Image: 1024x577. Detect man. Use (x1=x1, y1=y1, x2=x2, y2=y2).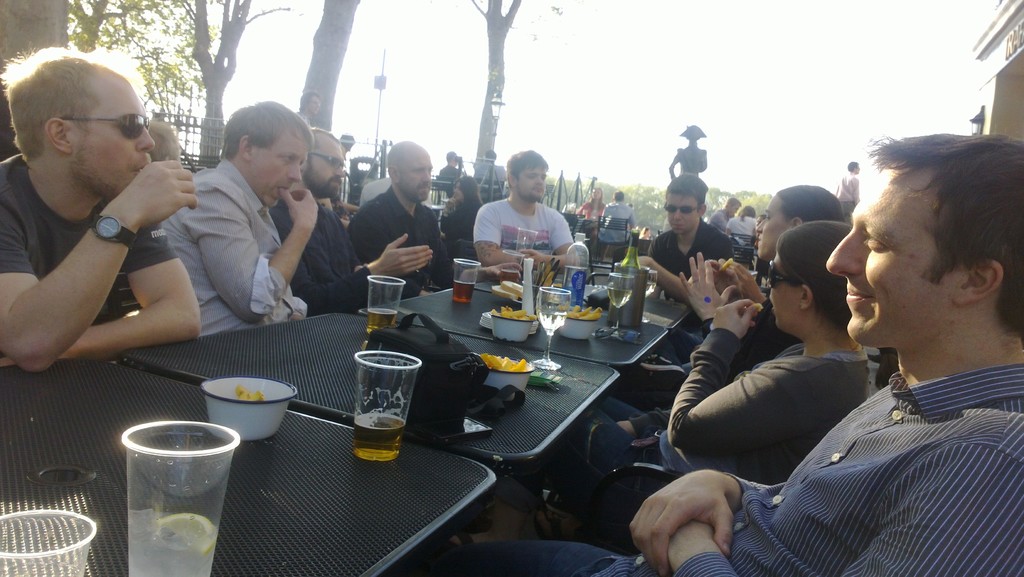
(x1=420, y1=129, x2=1023, y2=576).
